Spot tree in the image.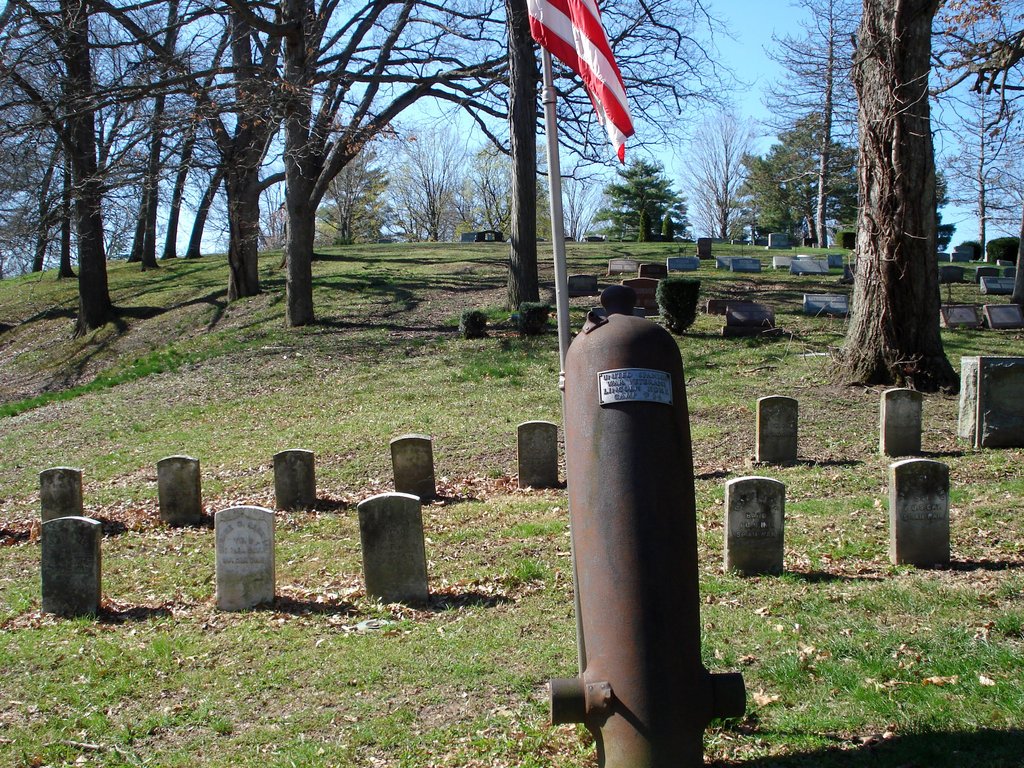
tree found at bbox=[227, 184, 286, 252].
